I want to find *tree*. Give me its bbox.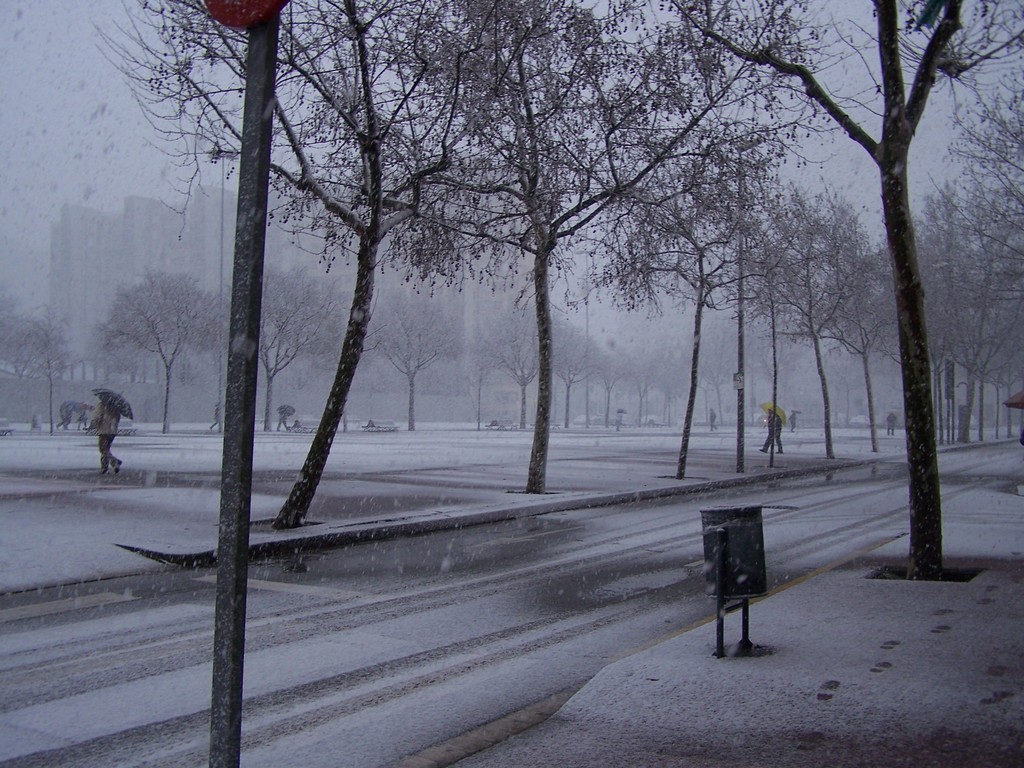
locate(483, 295, 538, 439).
